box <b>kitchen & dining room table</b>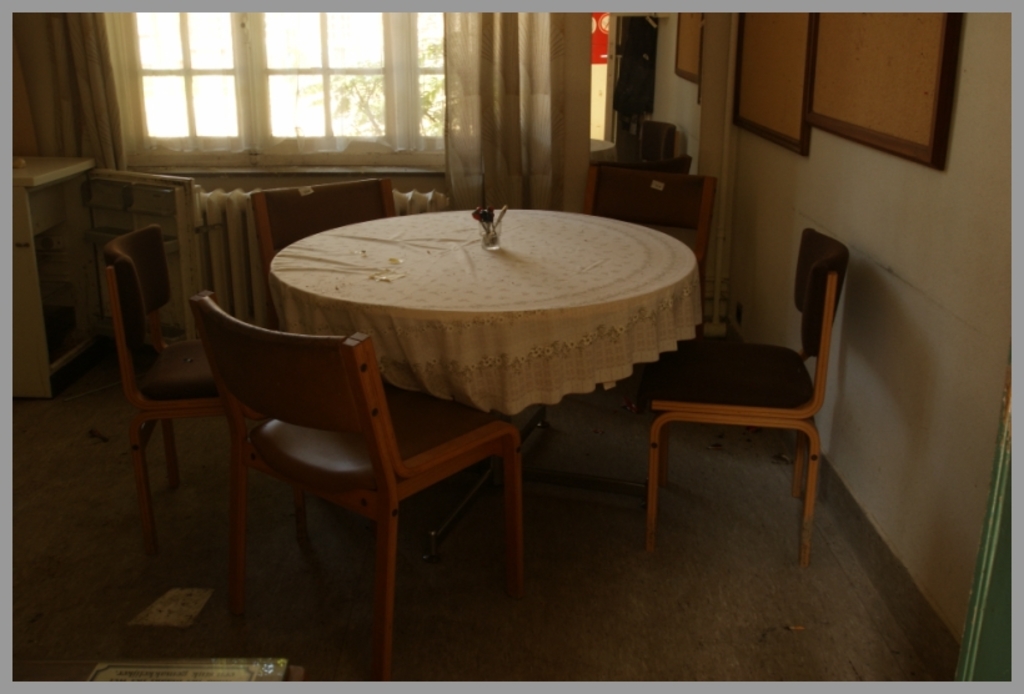
BBox(251, 177, 723, 509)
